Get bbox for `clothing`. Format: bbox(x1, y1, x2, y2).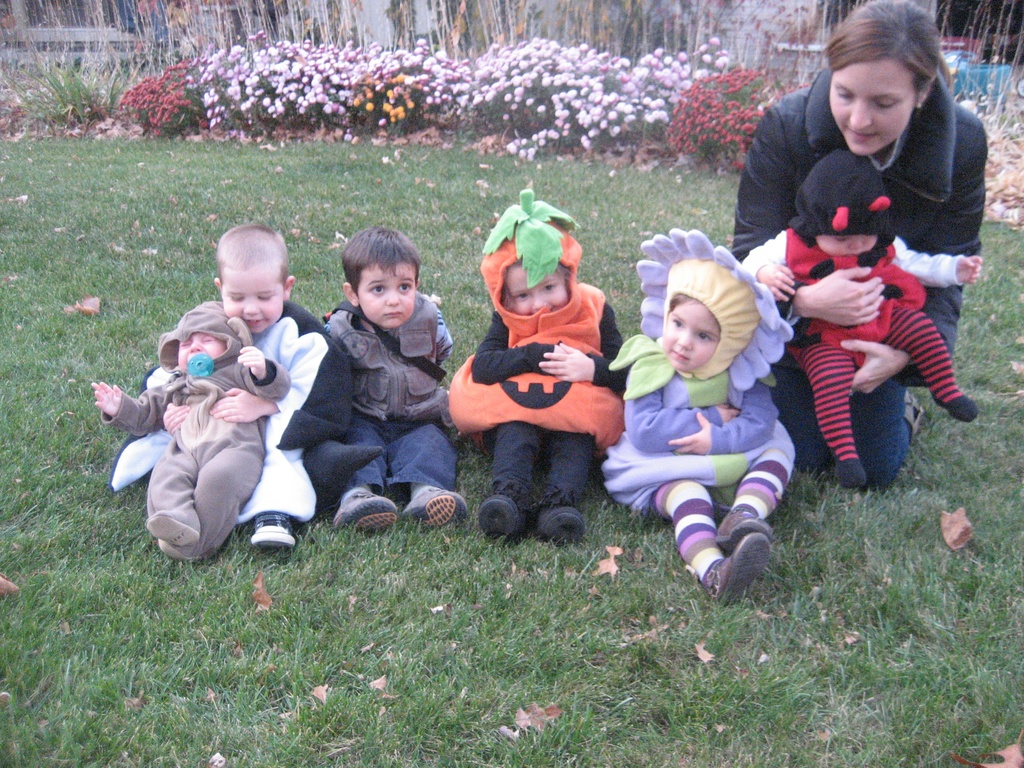
bbox(337, 295, 464, 493).
